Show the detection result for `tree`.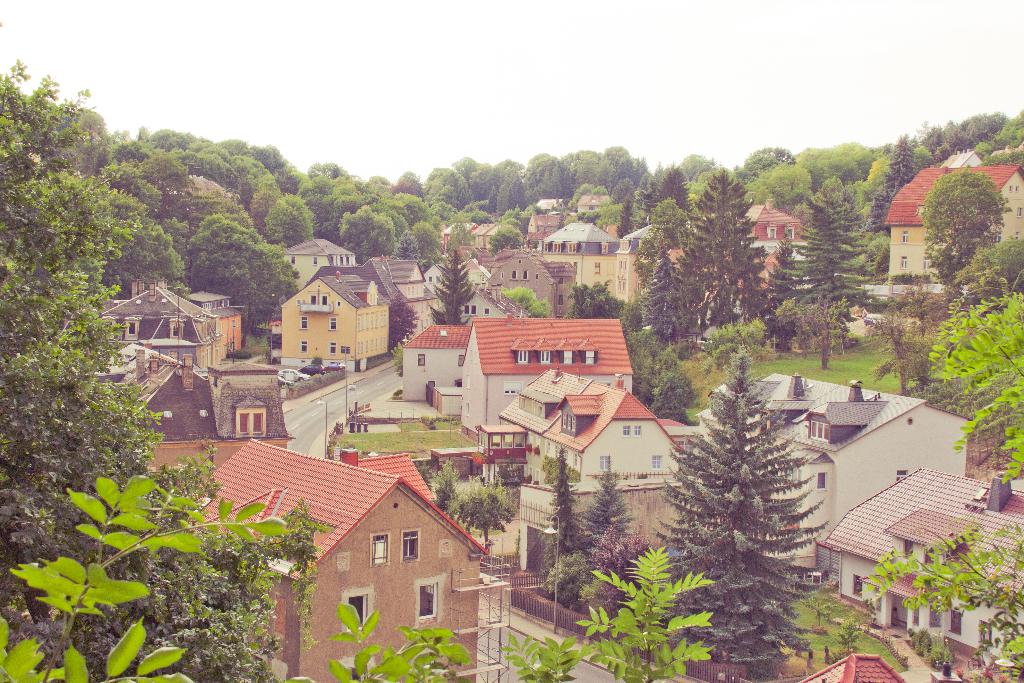
<region>540, 544, 605, 624</region>.
